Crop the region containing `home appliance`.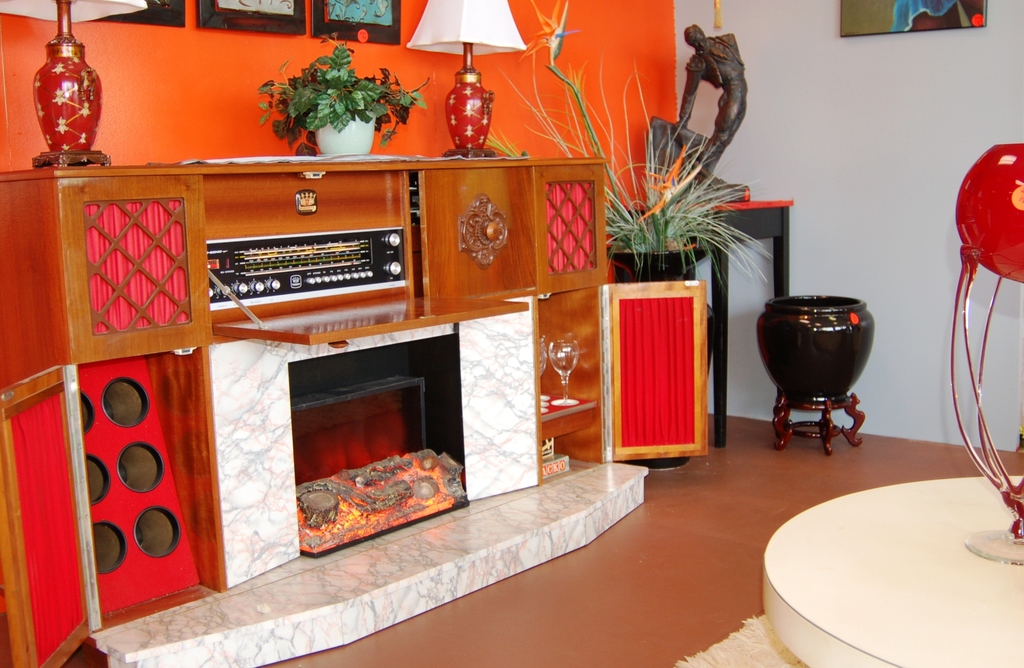
Crop region: (left=207, top=223, right=406, bottom=310).
